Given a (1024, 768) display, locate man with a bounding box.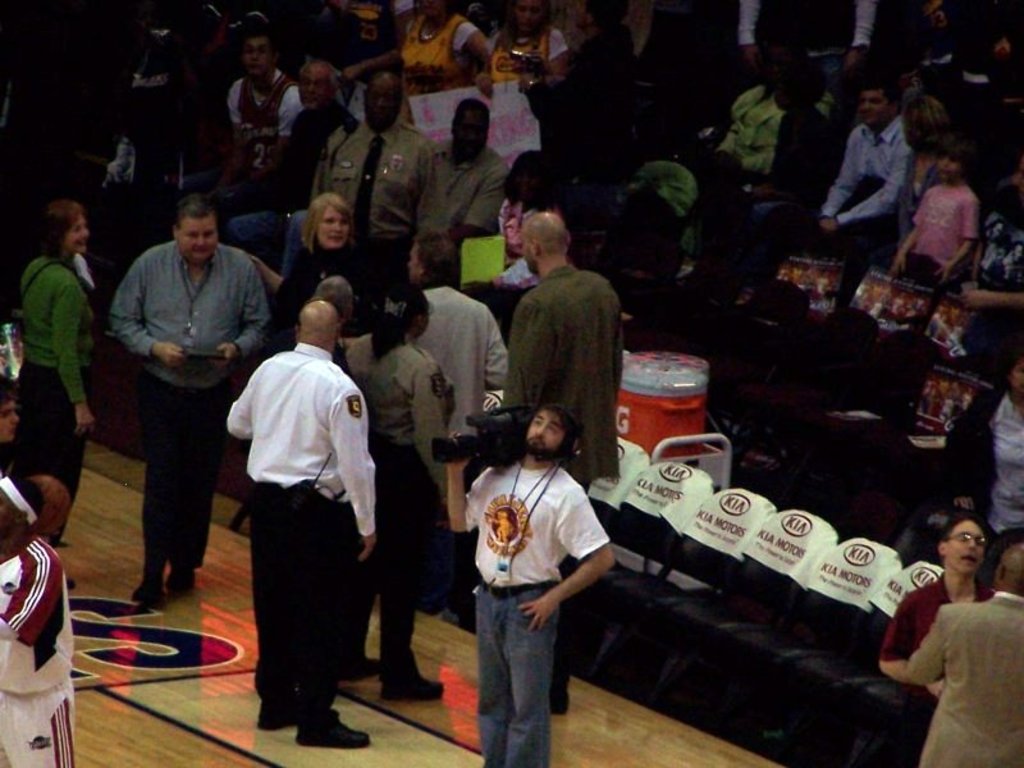
Located: 906,544,1023,767.
